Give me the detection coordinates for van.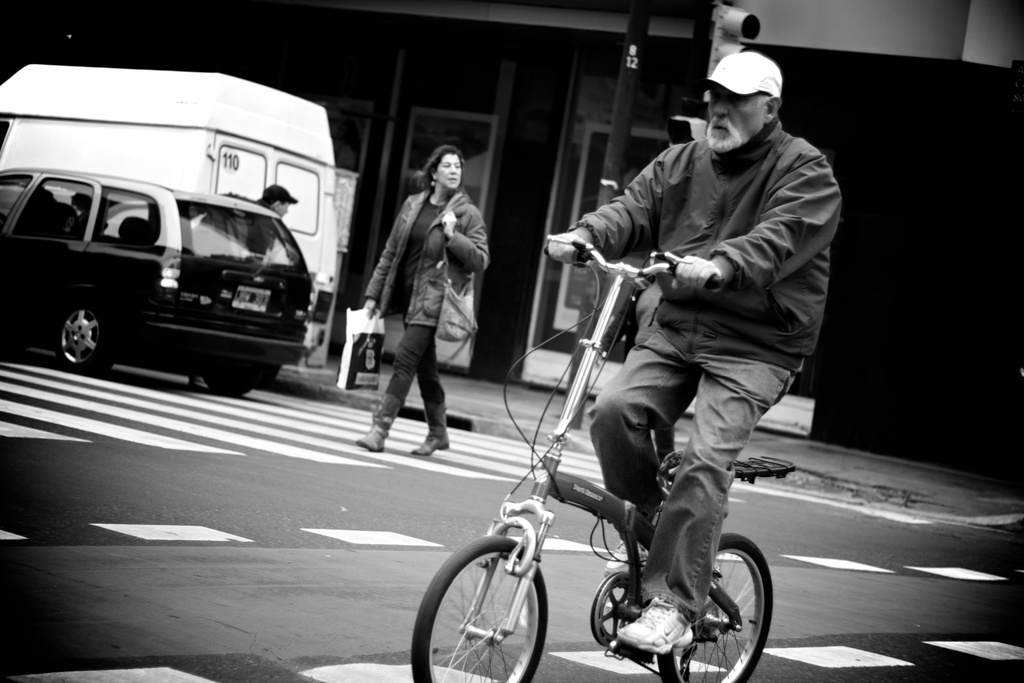
crop(0, 63, 337, 391).
